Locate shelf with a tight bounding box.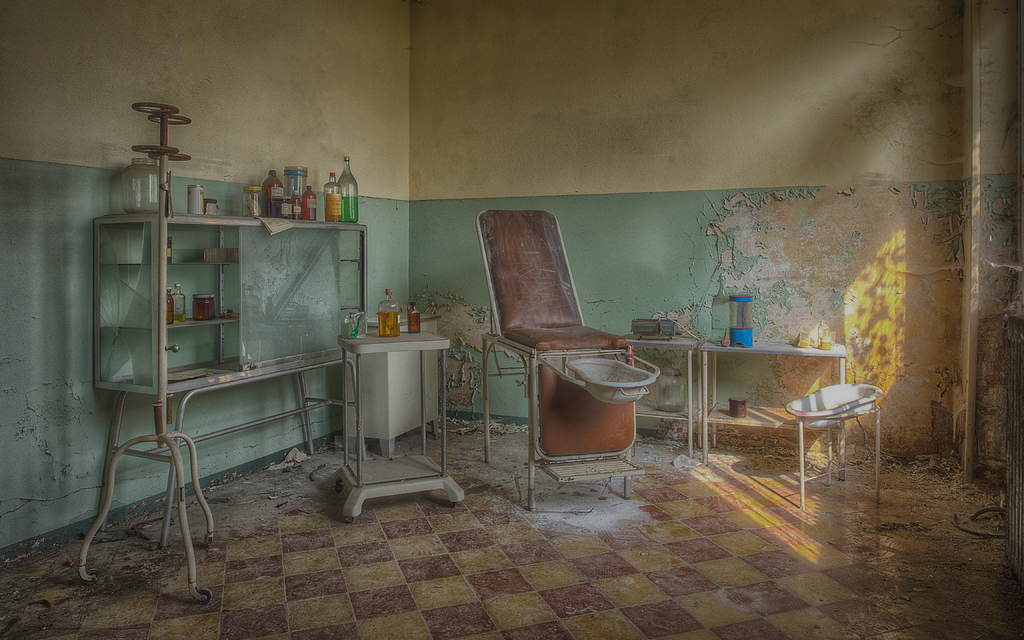
rect(84, 180, 244, 421).
